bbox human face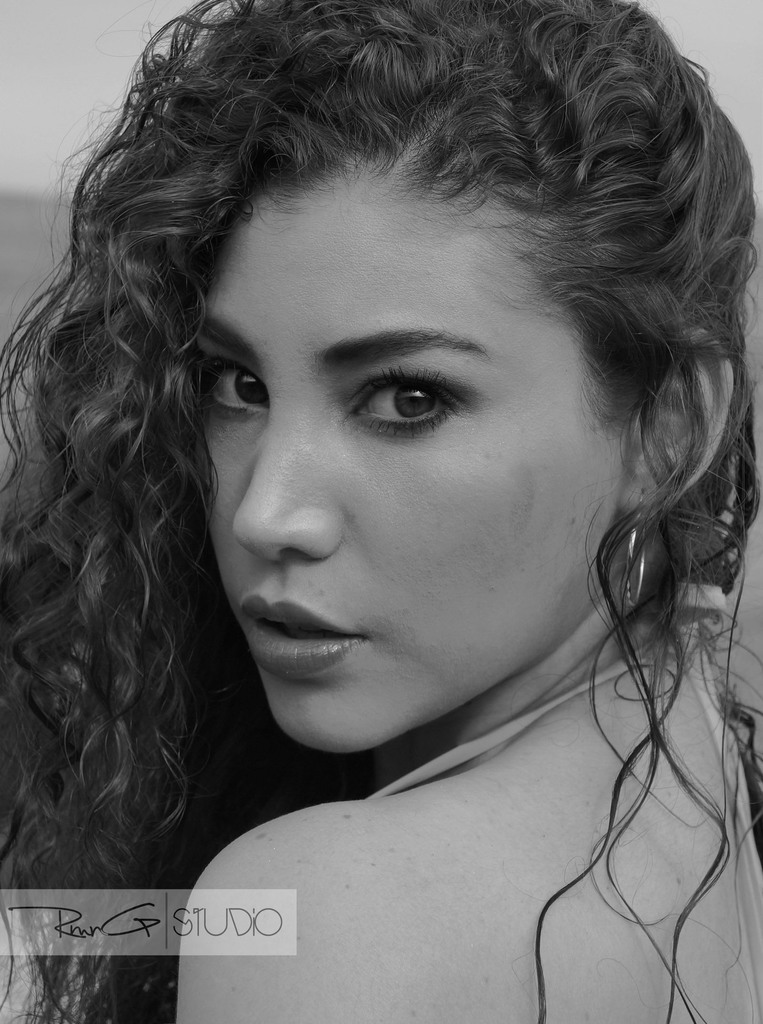
<bbox>192, 173, 635, 749</bbox>
